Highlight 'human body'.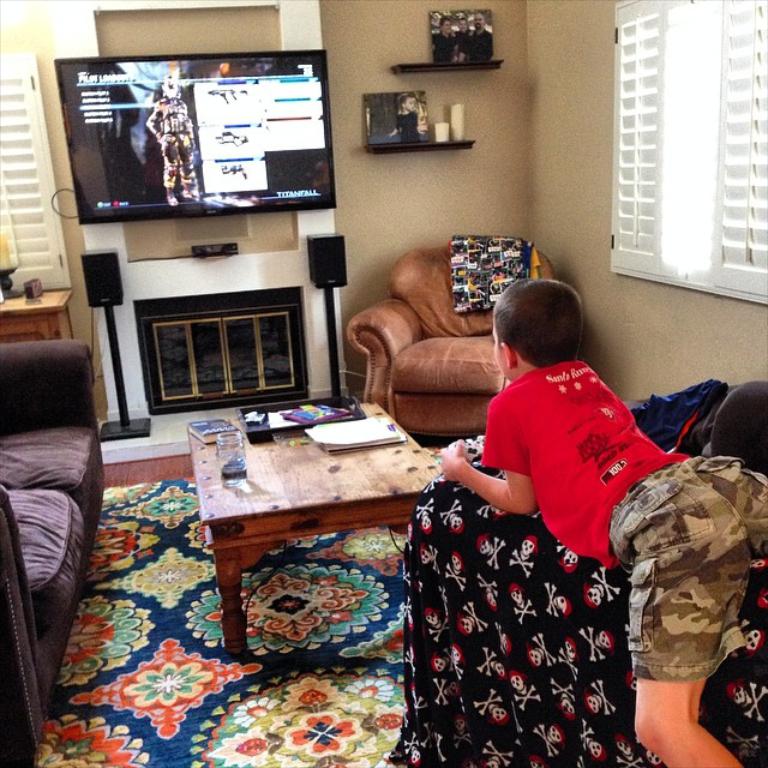
Highlighted region: x1=438 y1=271 x2=767 y2=767.
